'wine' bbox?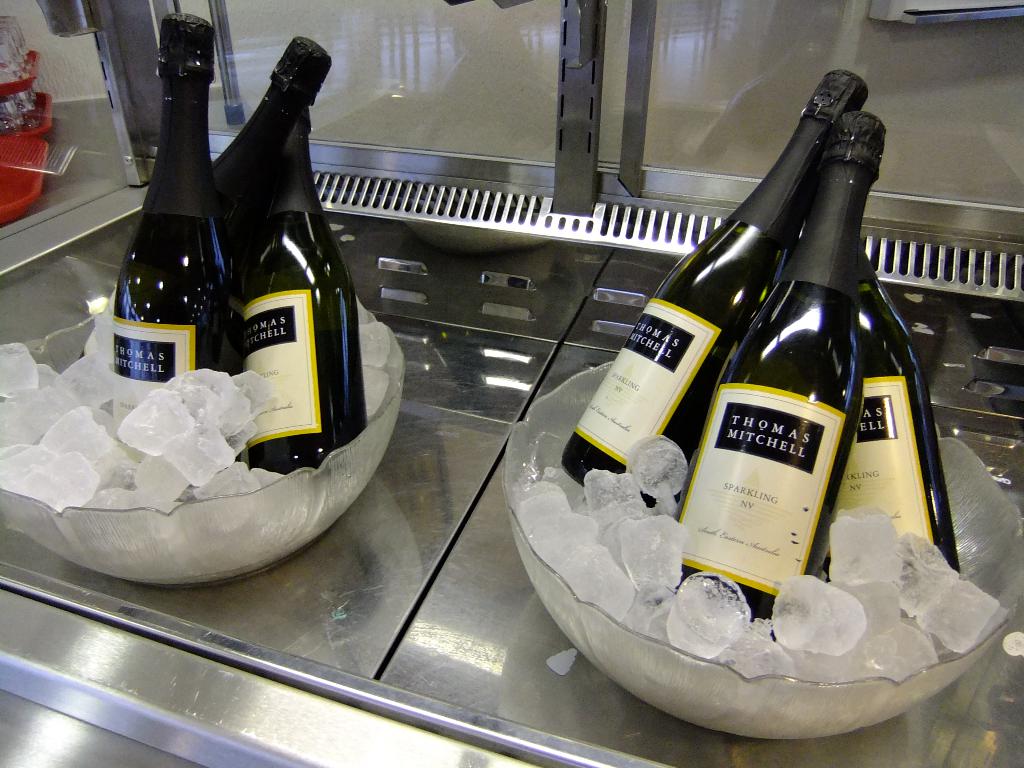
l=563, t=67, r=869, b=509
